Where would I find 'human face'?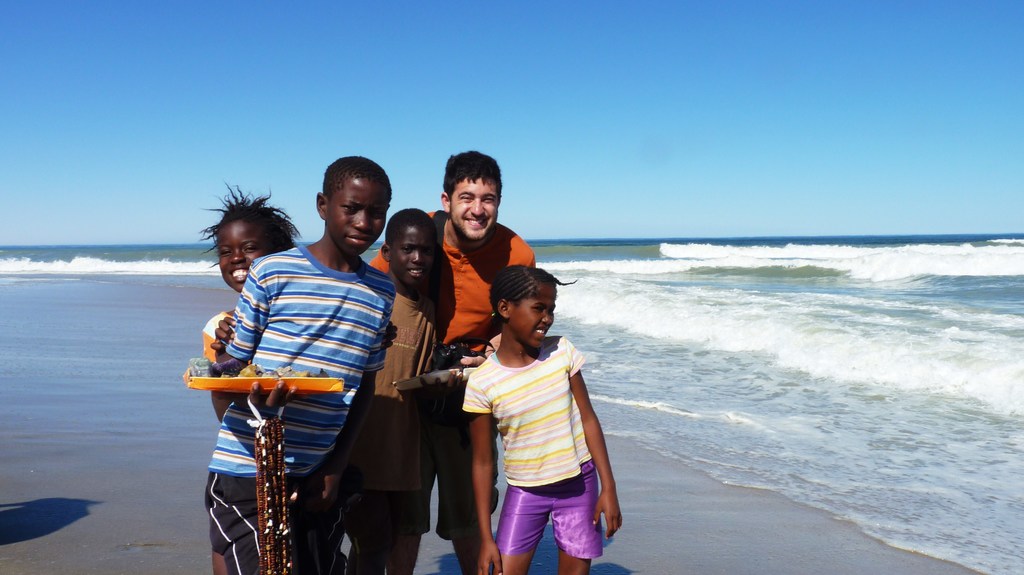
At 316,173,382,255.
